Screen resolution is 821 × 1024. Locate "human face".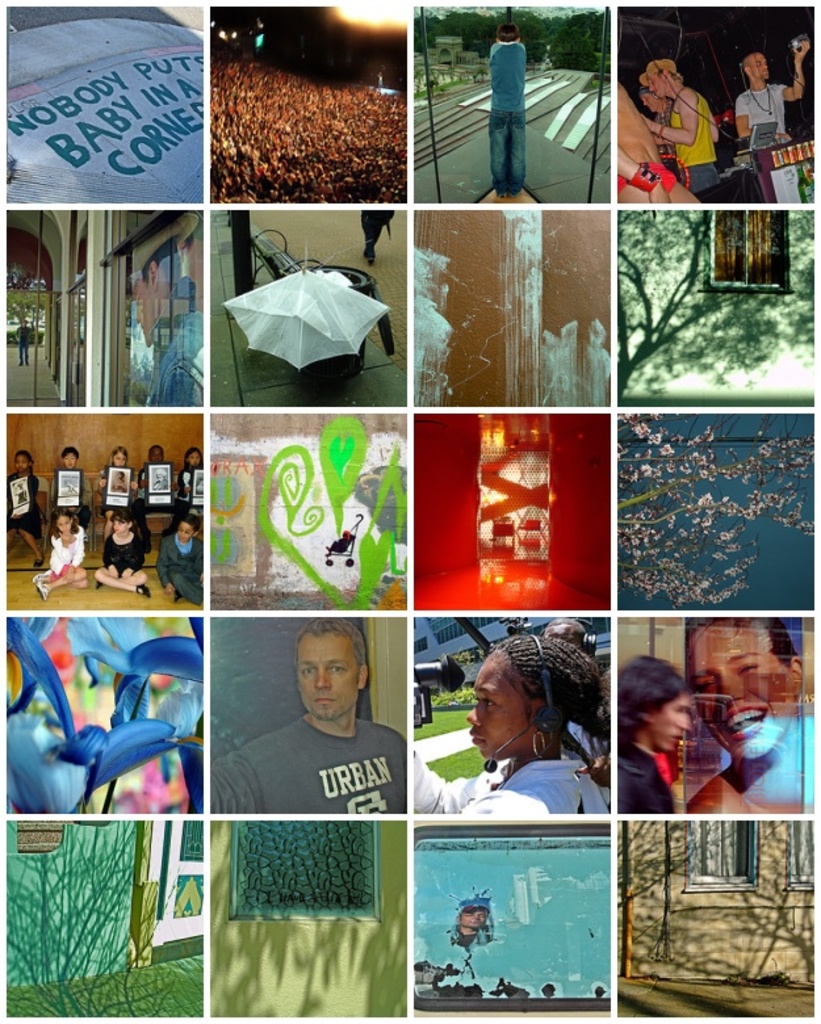
<box>751,53,766,74</box>.
